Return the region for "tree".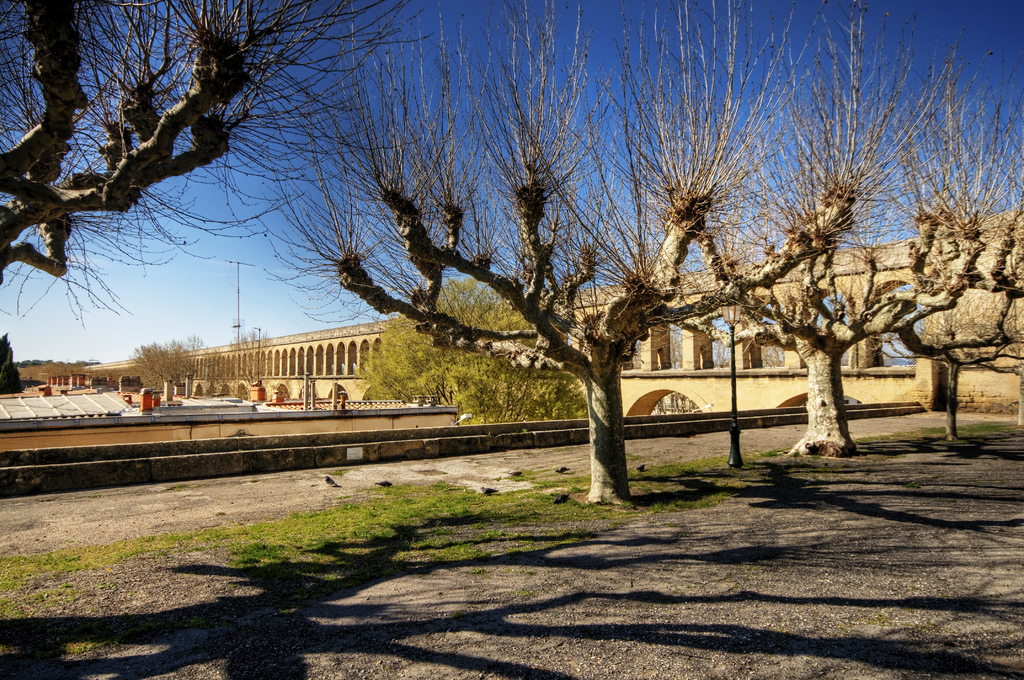
(x1=0, y1=0, x2=436, y2=330).
